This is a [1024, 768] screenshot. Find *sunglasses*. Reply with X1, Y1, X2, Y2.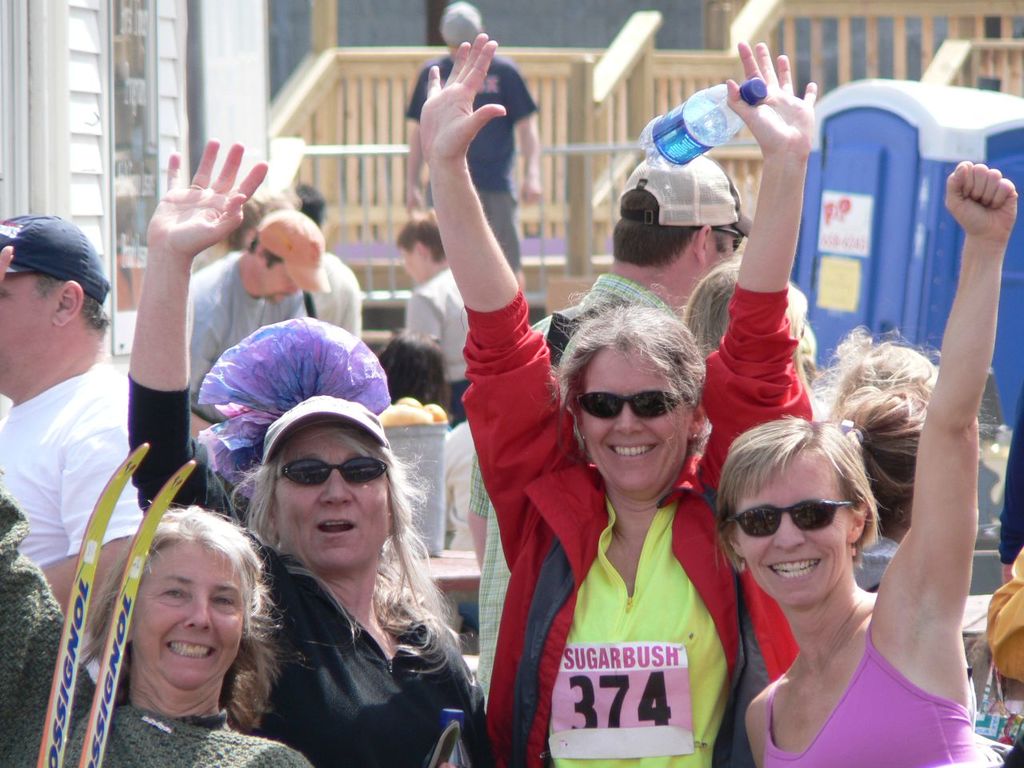
723, 500, 853, 534.
